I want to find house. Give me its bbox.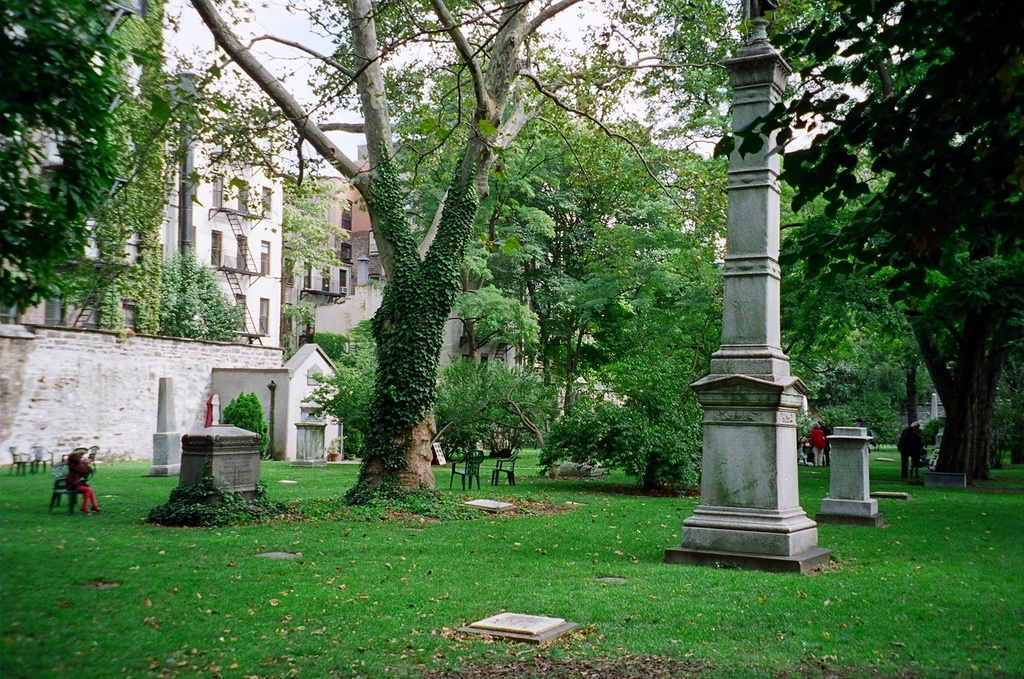
(283, 135, 585, 454).
